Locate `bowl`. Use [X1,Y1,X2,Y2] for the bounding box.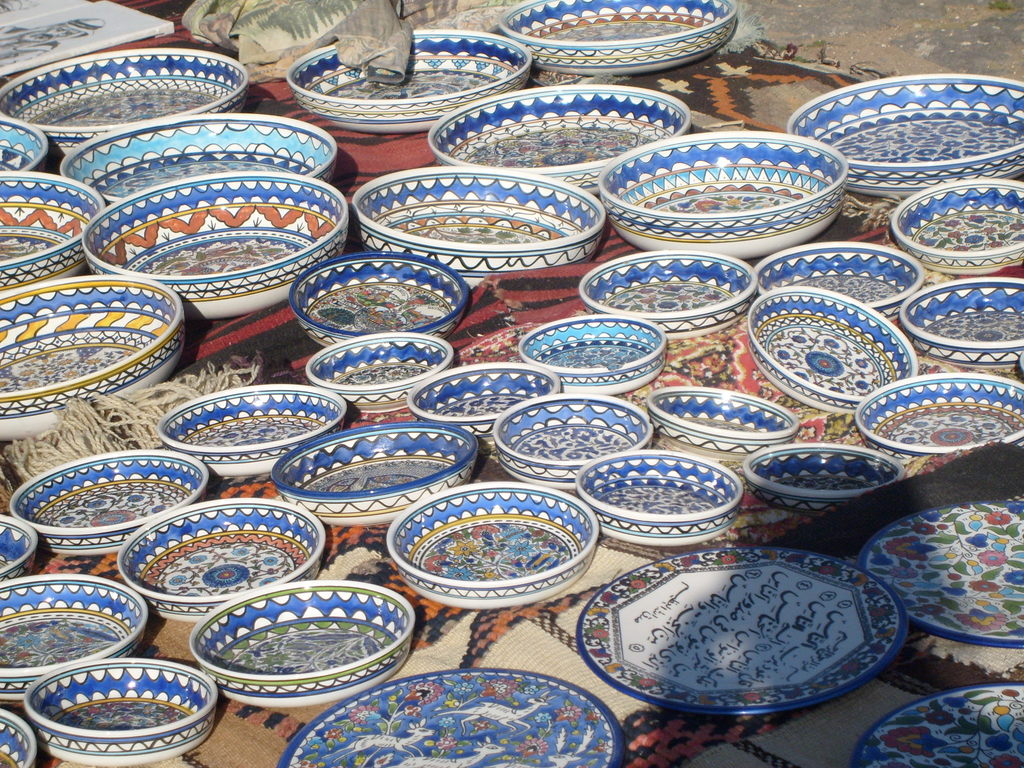
[0,49,251,160].
